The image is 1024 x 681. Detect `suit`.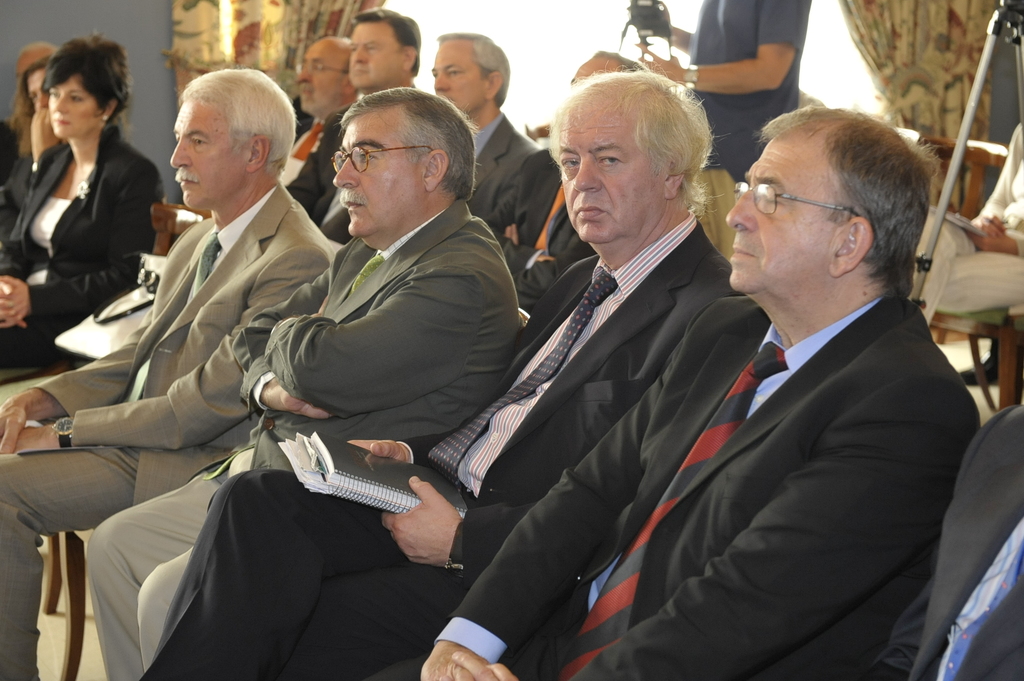
Detection: Rect(285, 104, 362, 222).
